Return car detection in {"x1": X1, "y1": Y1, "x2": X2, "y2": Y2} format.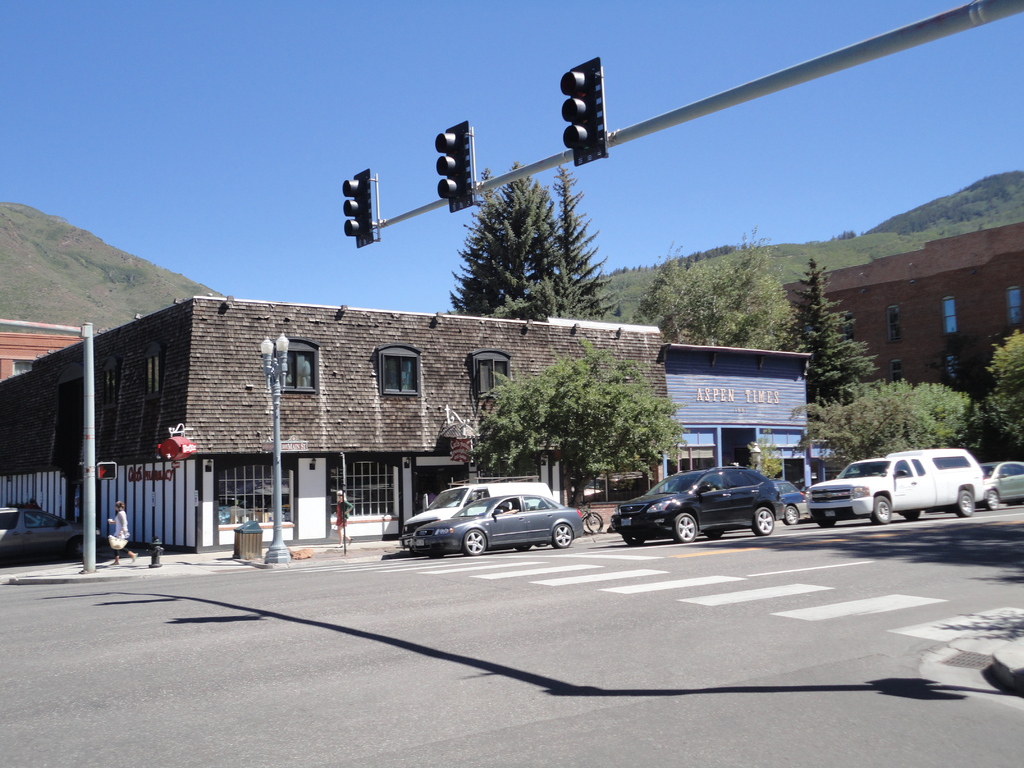
{"x1": 611, "y1": 460, "x2": 785, "y2": 548}.
